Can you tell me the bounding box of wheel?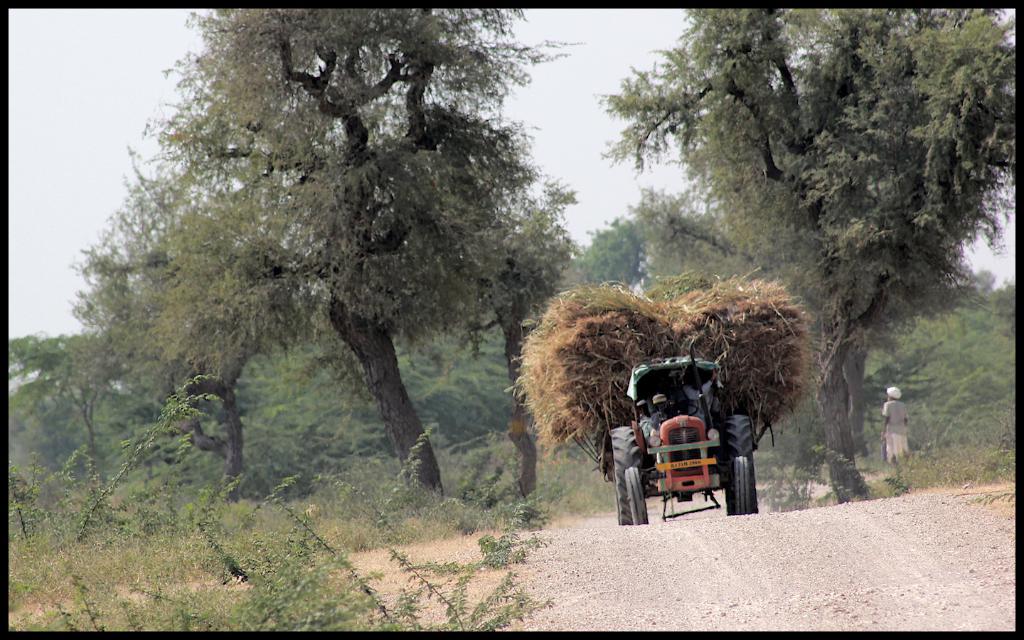
620:466:651:528.
